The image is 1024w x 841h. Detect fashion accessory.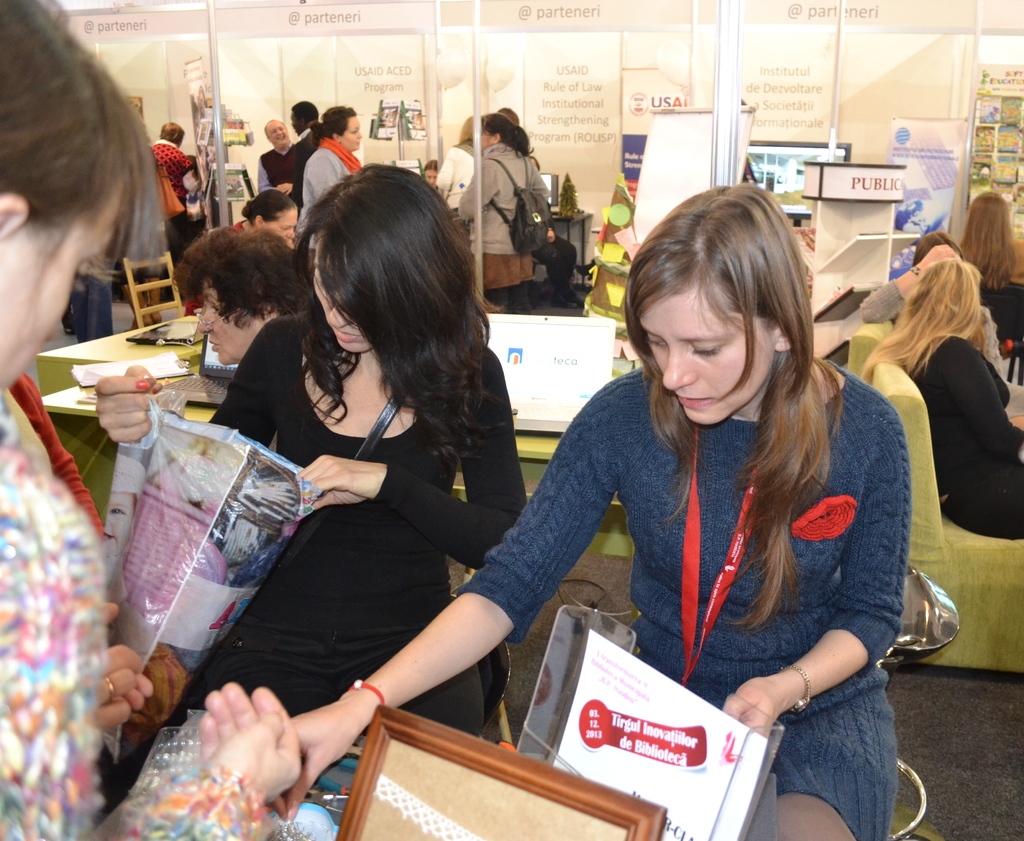
Detection: 318:136:362:172.
